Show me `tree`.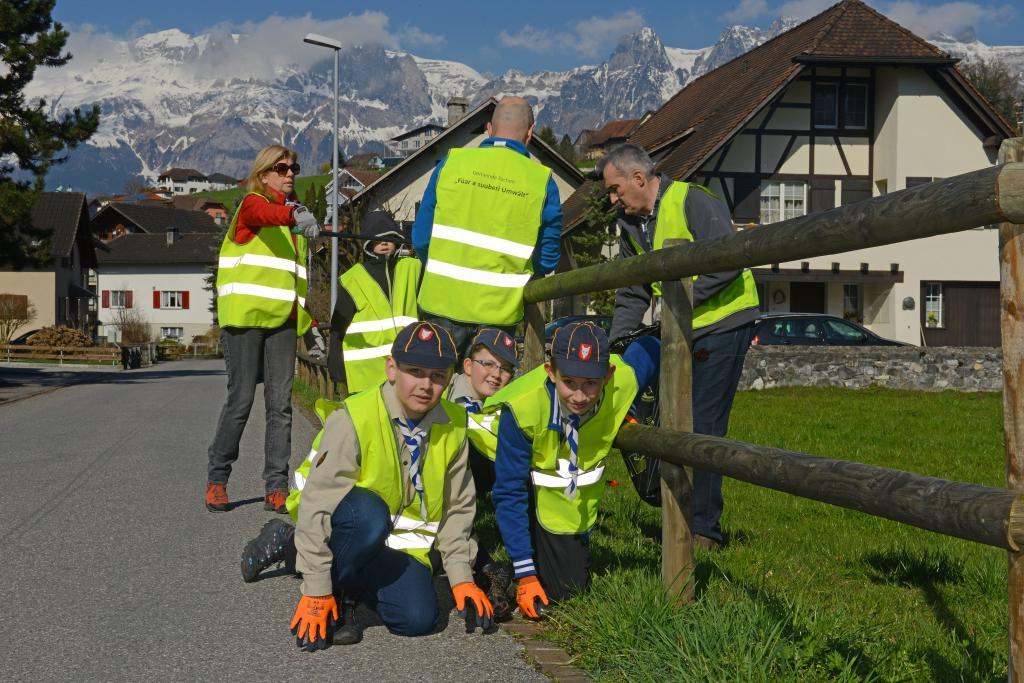
`tree` is here: (left=3, top=293, right=24, bottom=357).
